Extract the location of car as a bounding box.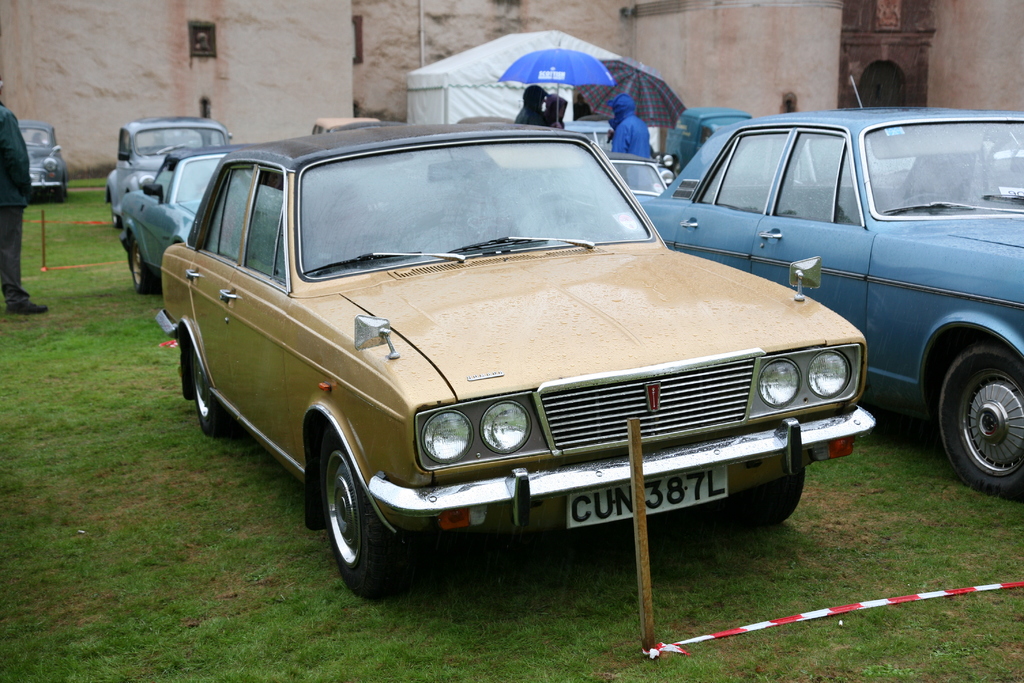
(left=149, top=120, right=878, bottom=602).
